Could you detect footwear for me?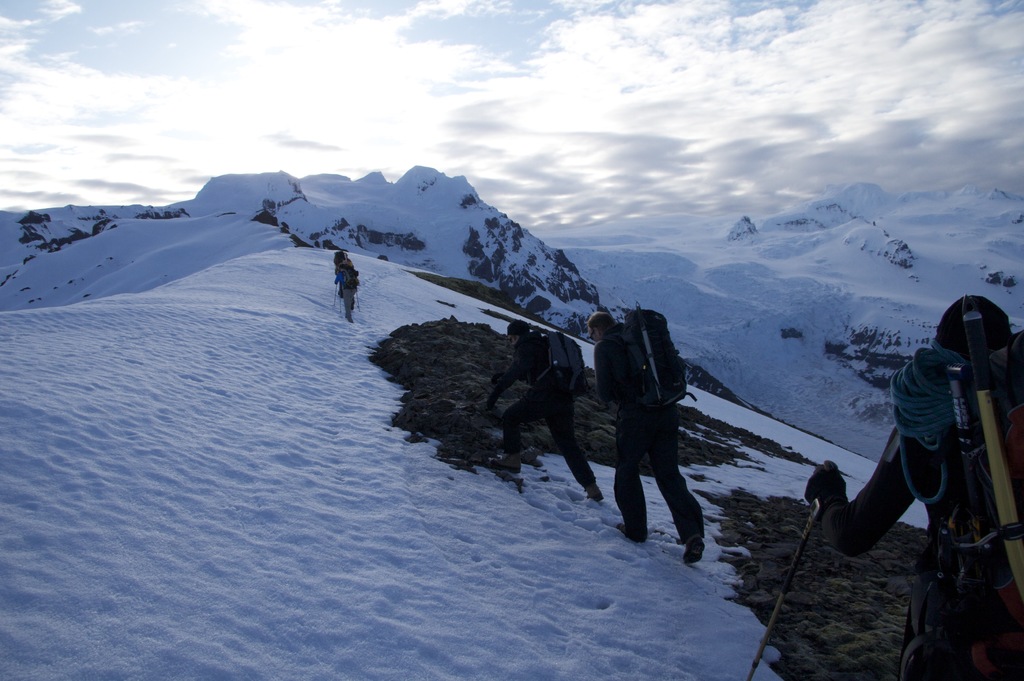
Detection result: <region>618, 523, 640, 543</region>.
